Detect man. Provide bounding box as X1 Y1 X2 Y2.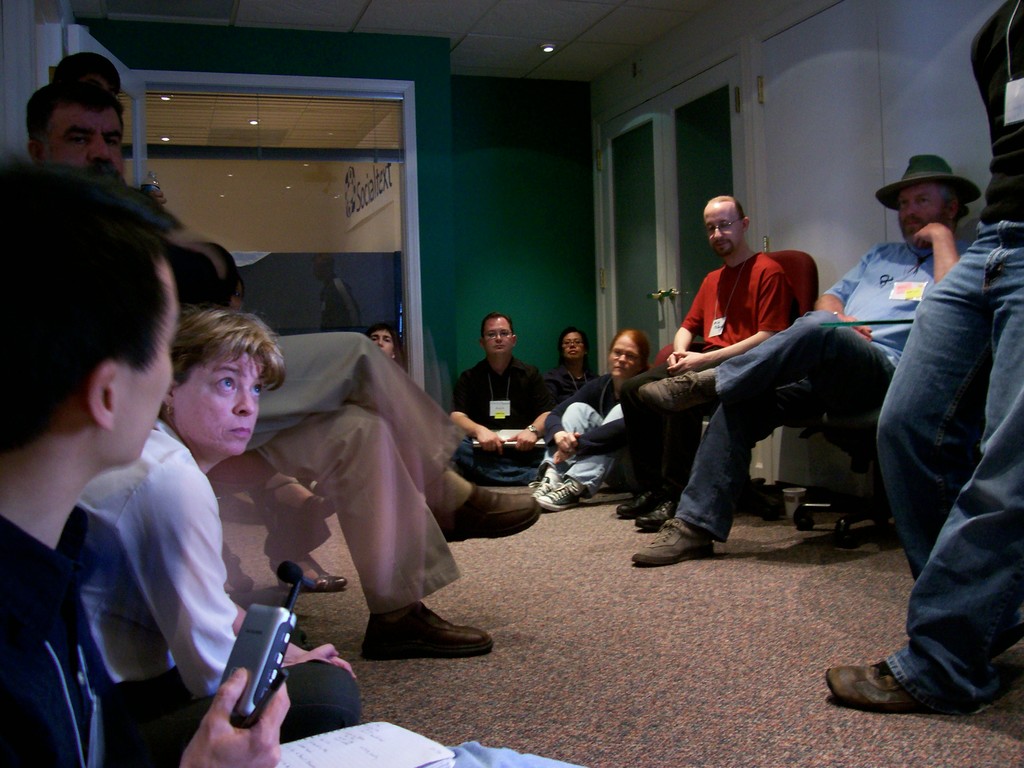
877 0 1023 585.
